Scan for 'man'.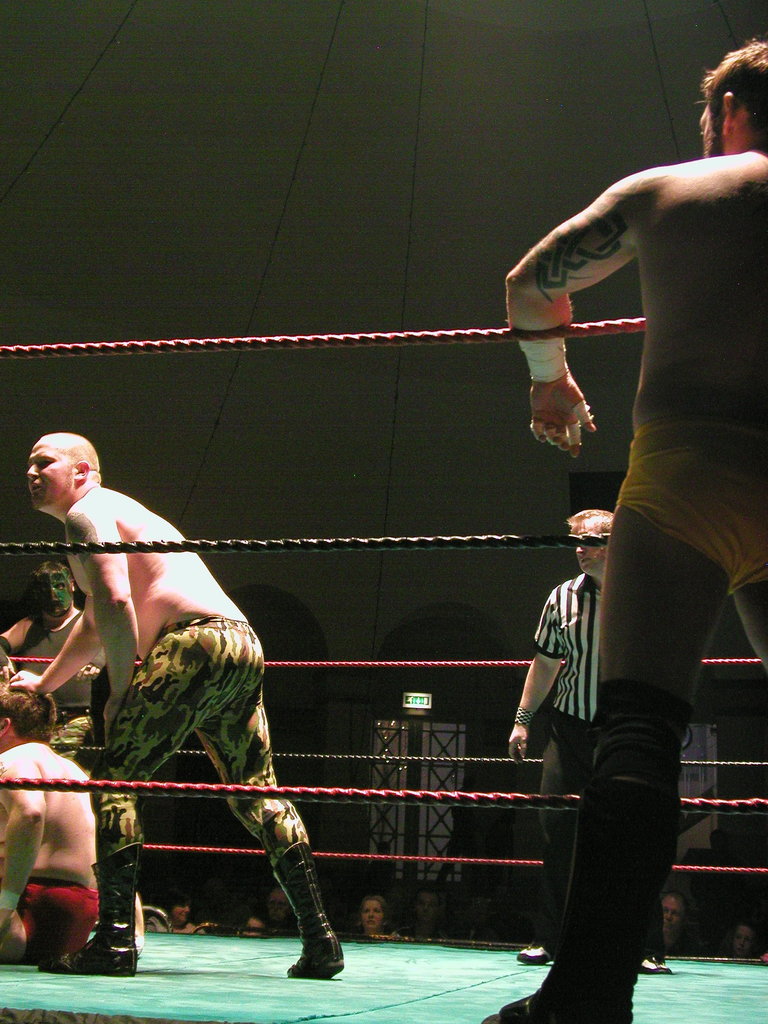
Scan result: <box>25,433,319,973</box>.
